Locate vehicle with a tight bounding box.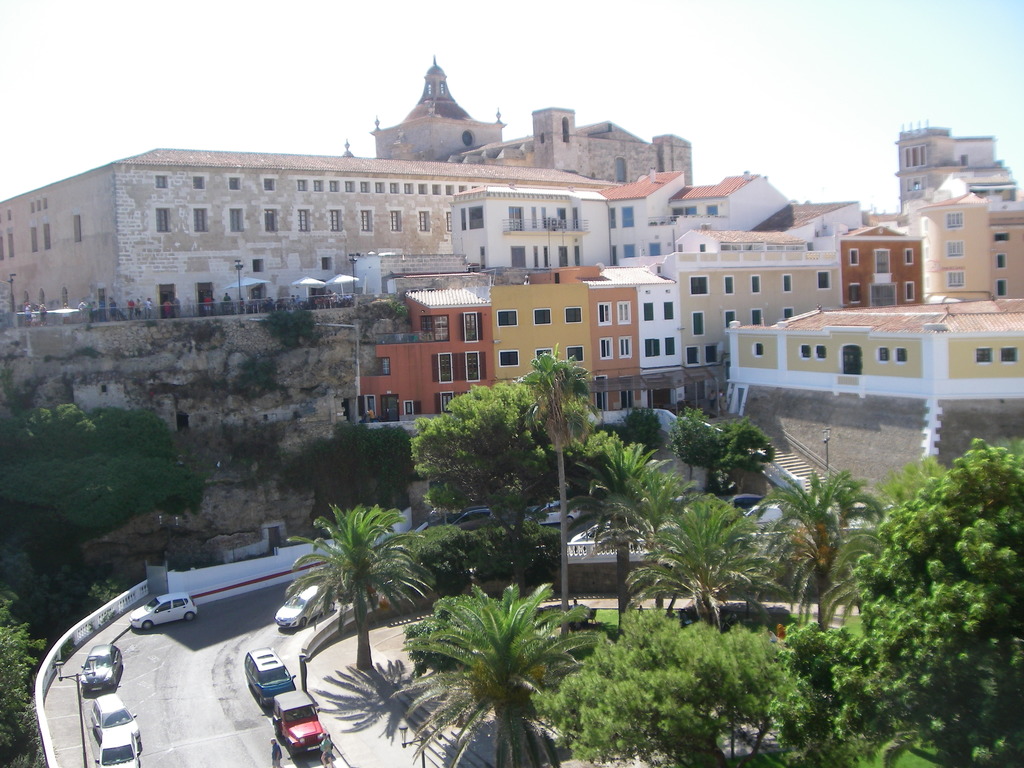
Rect(267, 685, 331, 760).
